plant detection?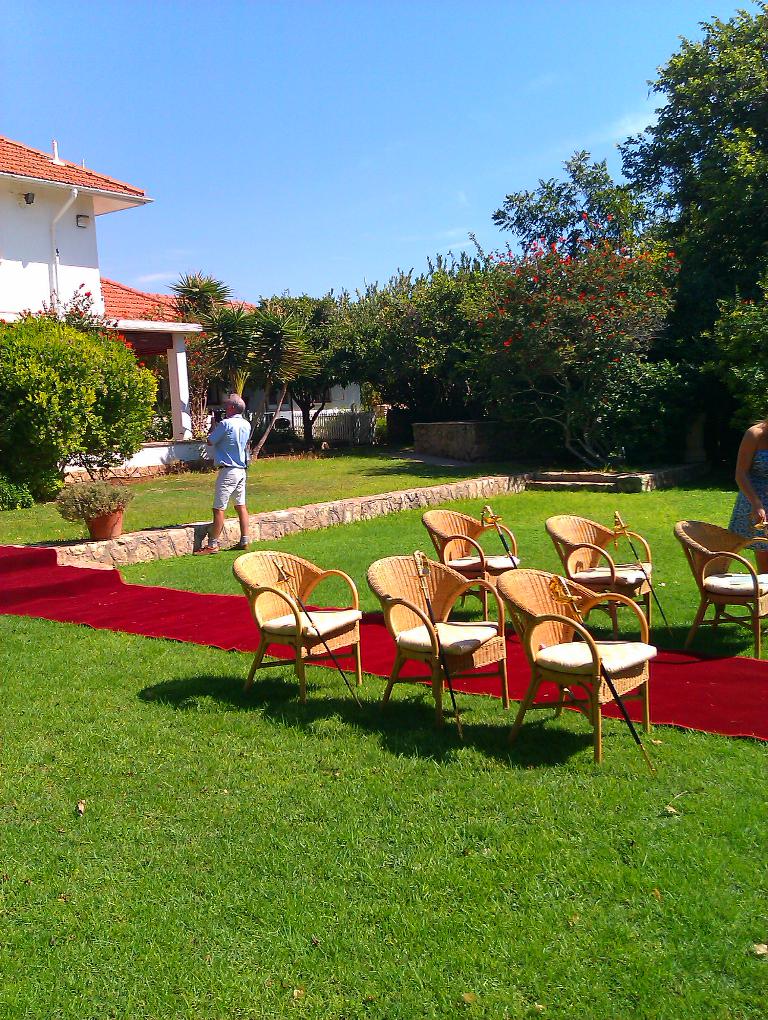
<box>0,475,39,513</box>
